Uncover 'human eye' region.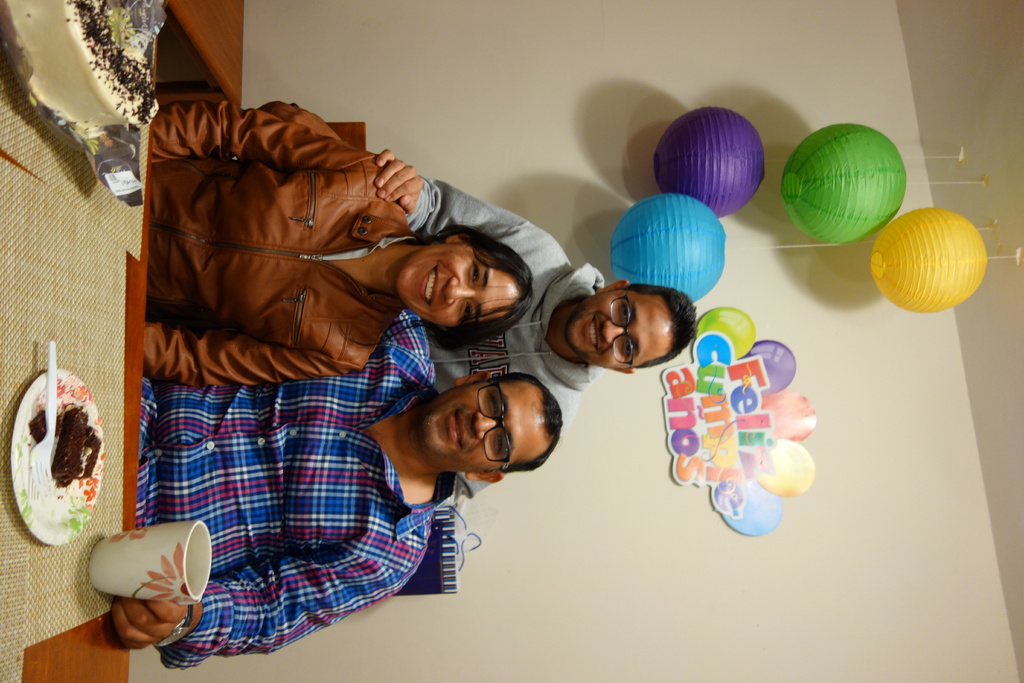
Uncovered: pyautogui.locateOnScreen(620, 338, 632, 363).
